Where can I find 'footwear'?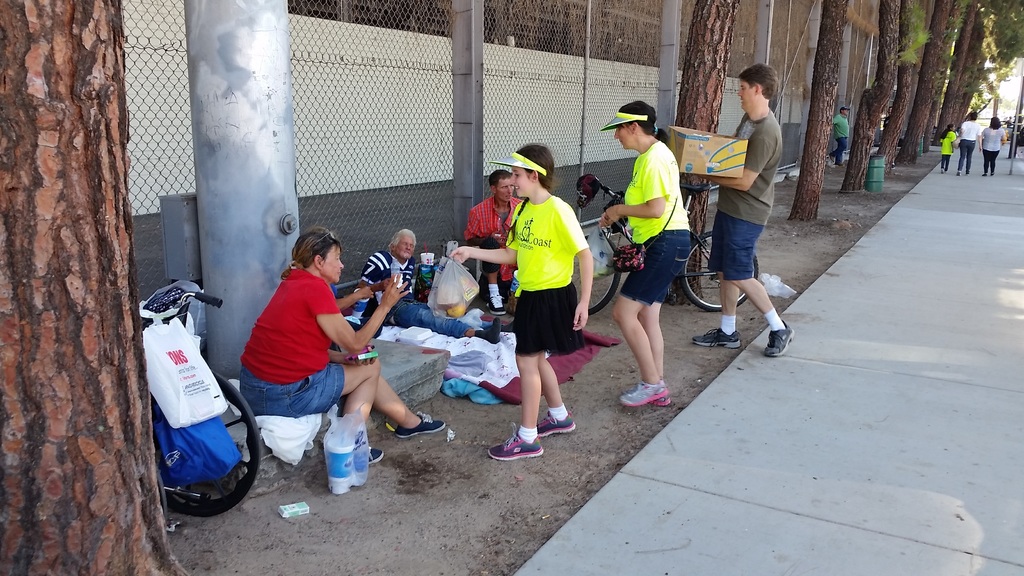
You can find it at (left=487, top=422, right=546, bottom=459).
